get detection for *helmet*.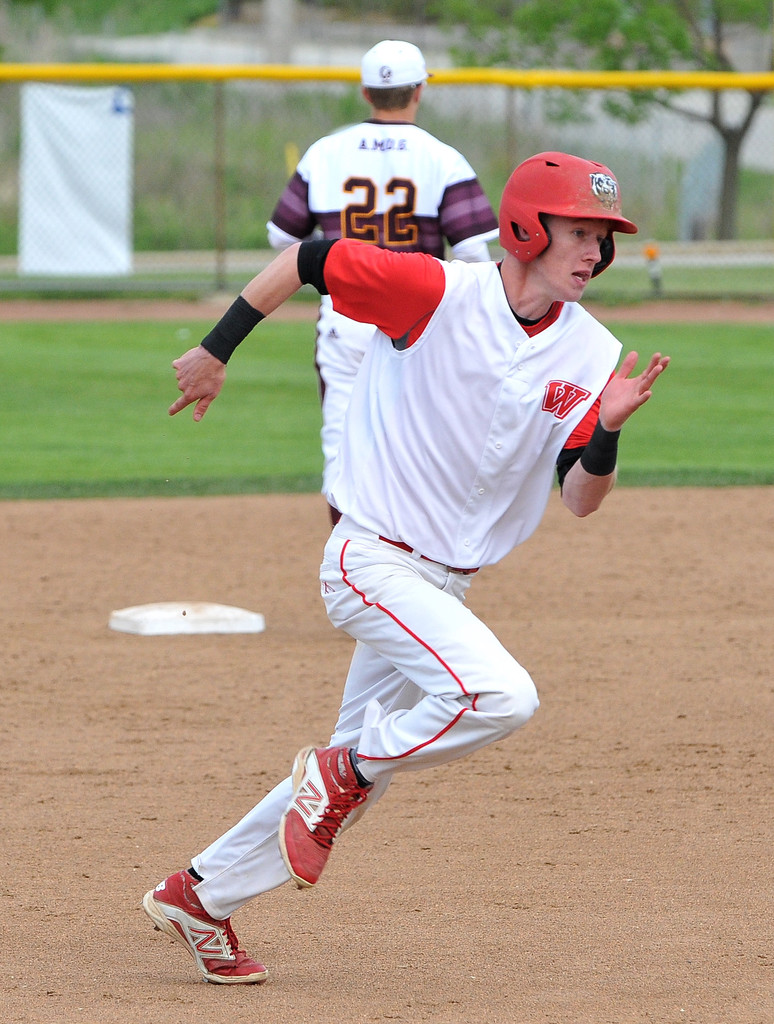
Detection: detection(504, 134, 638, 282).
